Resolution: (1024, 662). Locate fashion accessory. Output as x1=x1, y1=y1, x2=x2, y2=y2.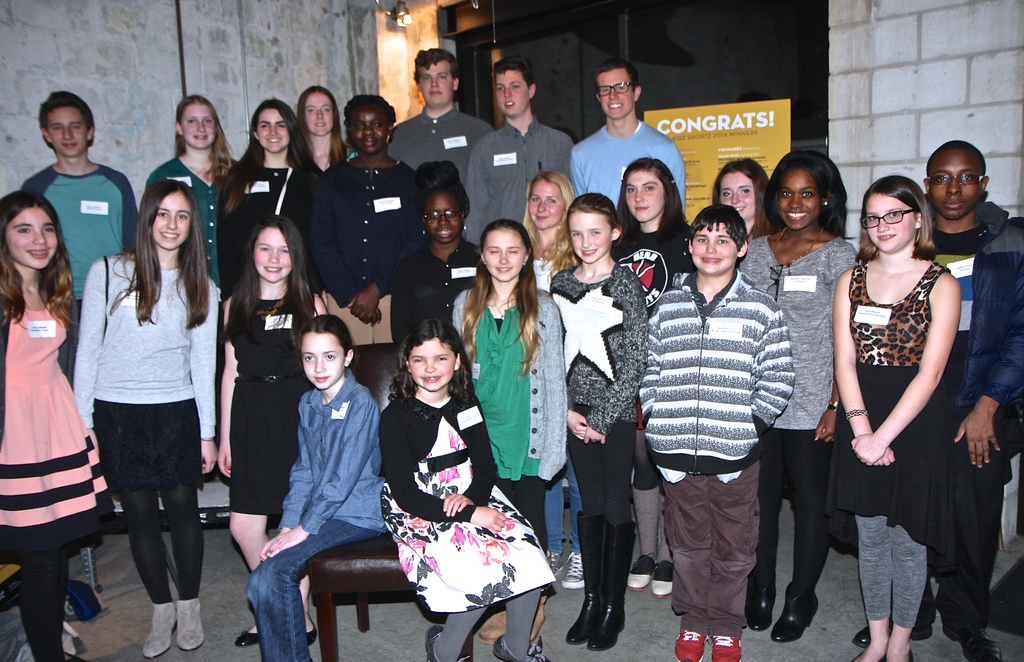
x1=588, y1=519, x2=641, y2=654.
